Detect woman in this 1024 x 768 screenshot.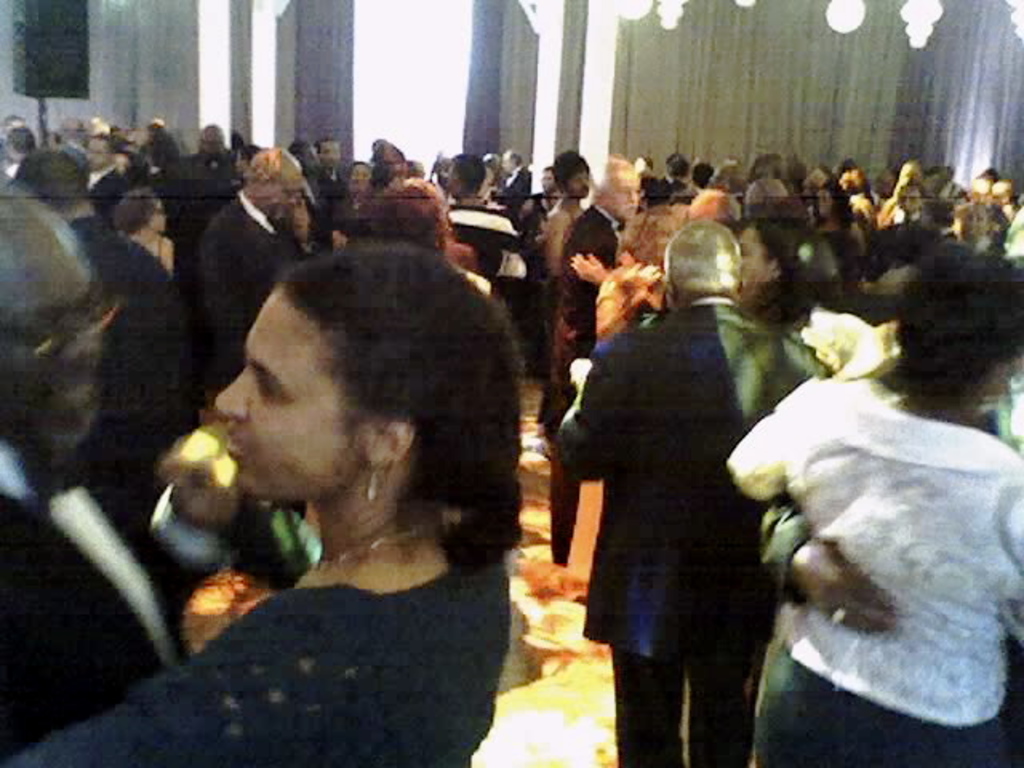
Detection: {"left": 328, "top": 158, "right": 371, "bottom": 253}.
